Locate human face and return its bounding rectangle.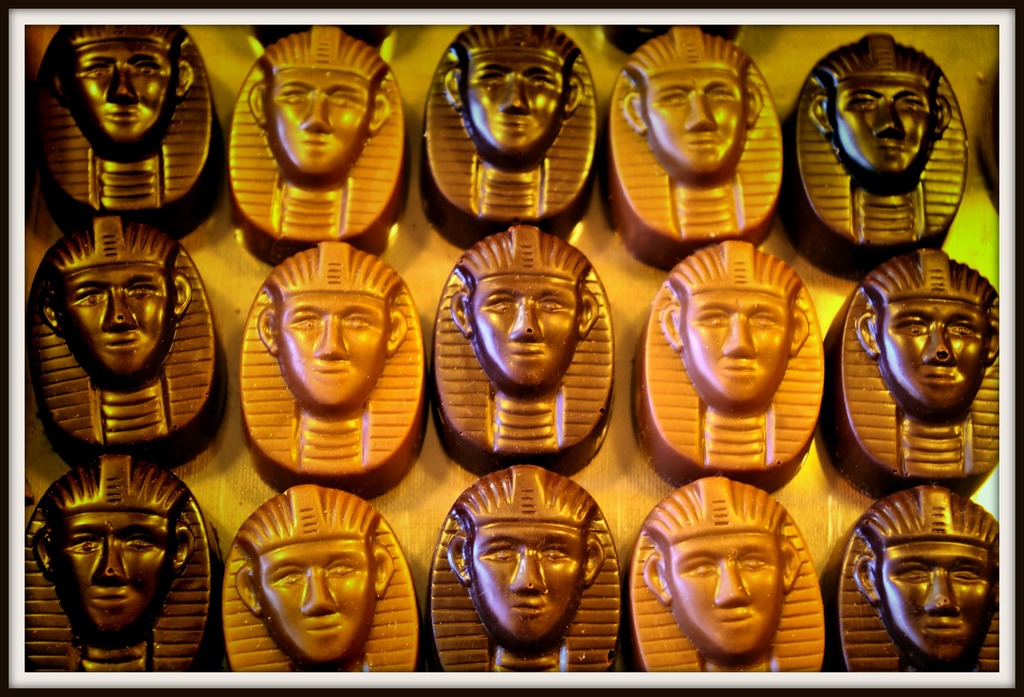
{"x1": 650, "y1": 65, "x2": 740, "y2": 180}.
